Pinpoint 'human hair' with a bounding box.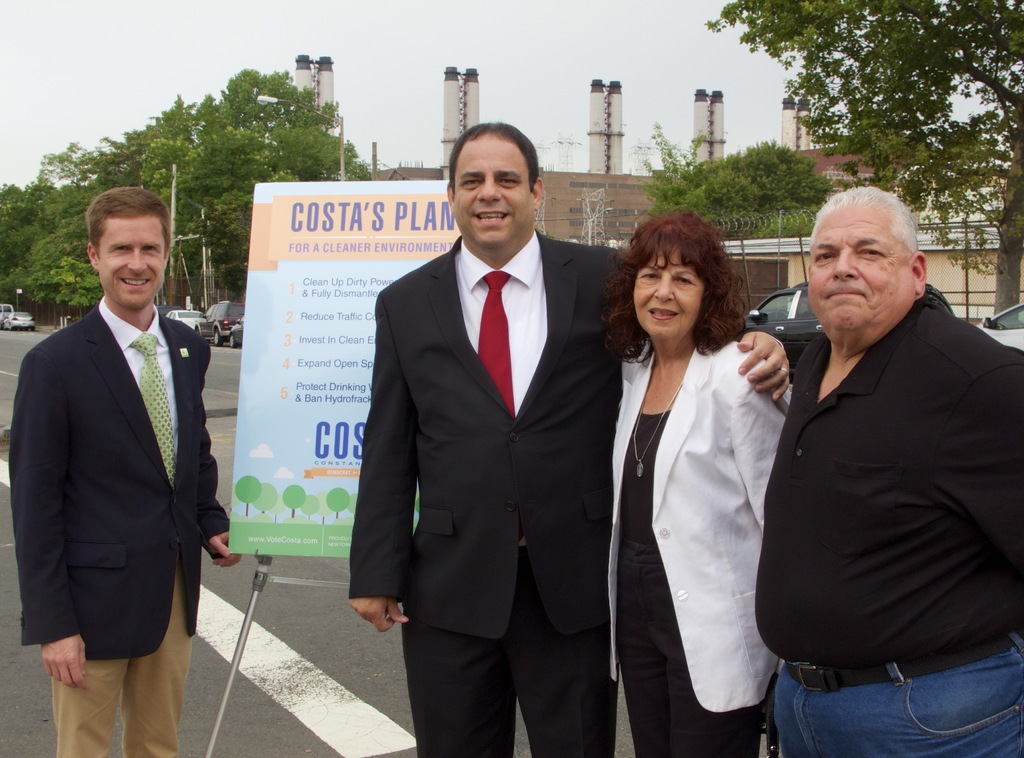
detection(808, 186, 919, 255).
